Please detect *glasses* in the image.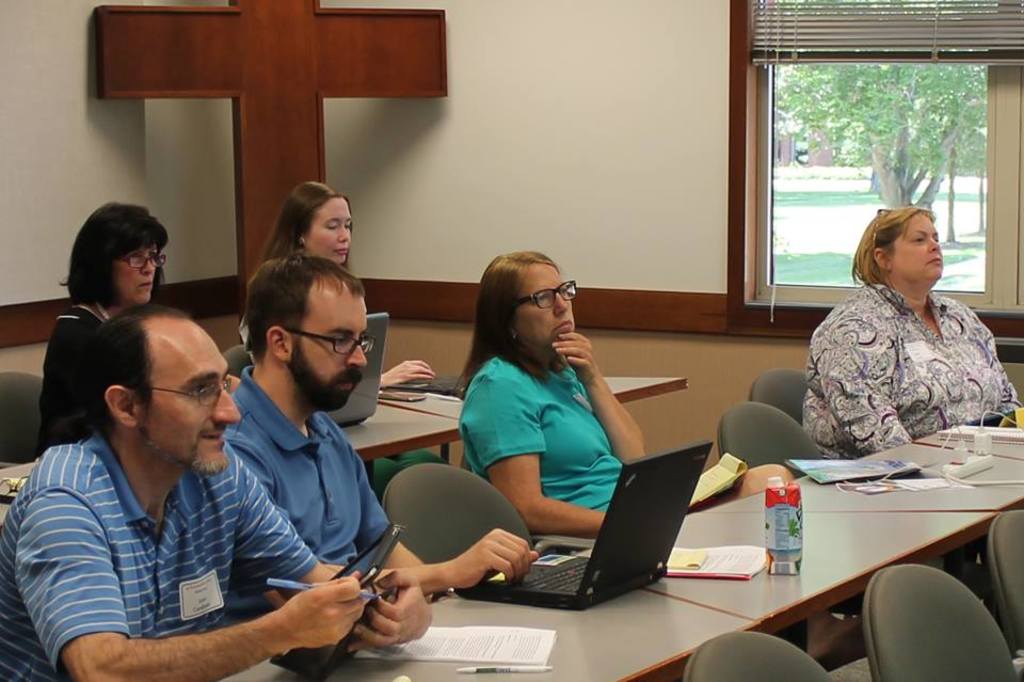
{"left": 286, "top": 331, "right": 380, "bottom": 359}.
